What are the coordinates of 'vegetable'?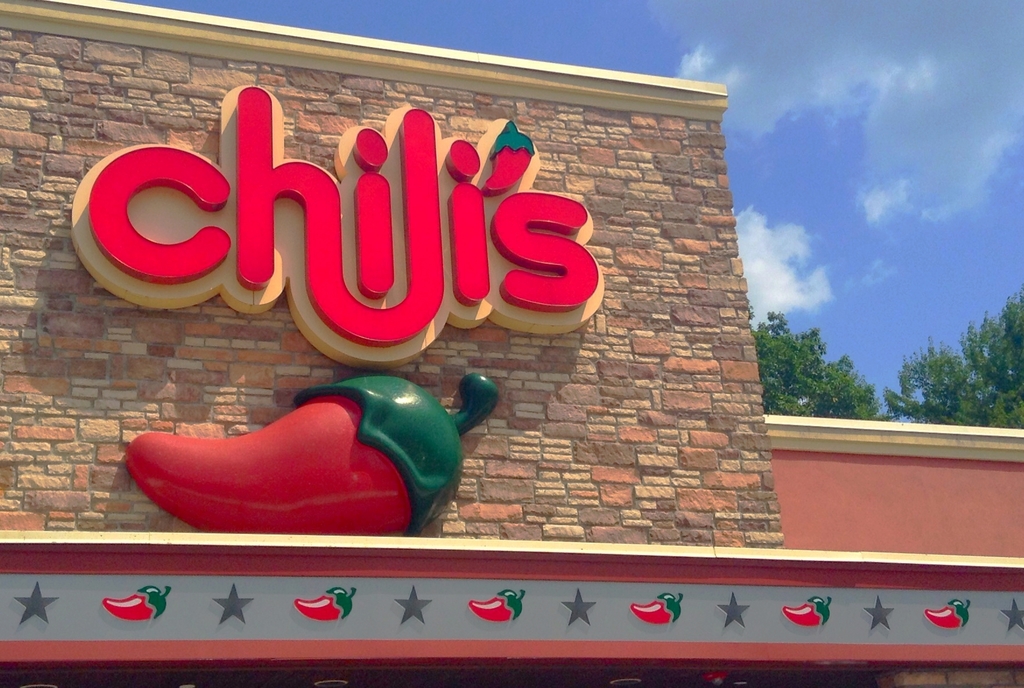
781:595:829:627.
